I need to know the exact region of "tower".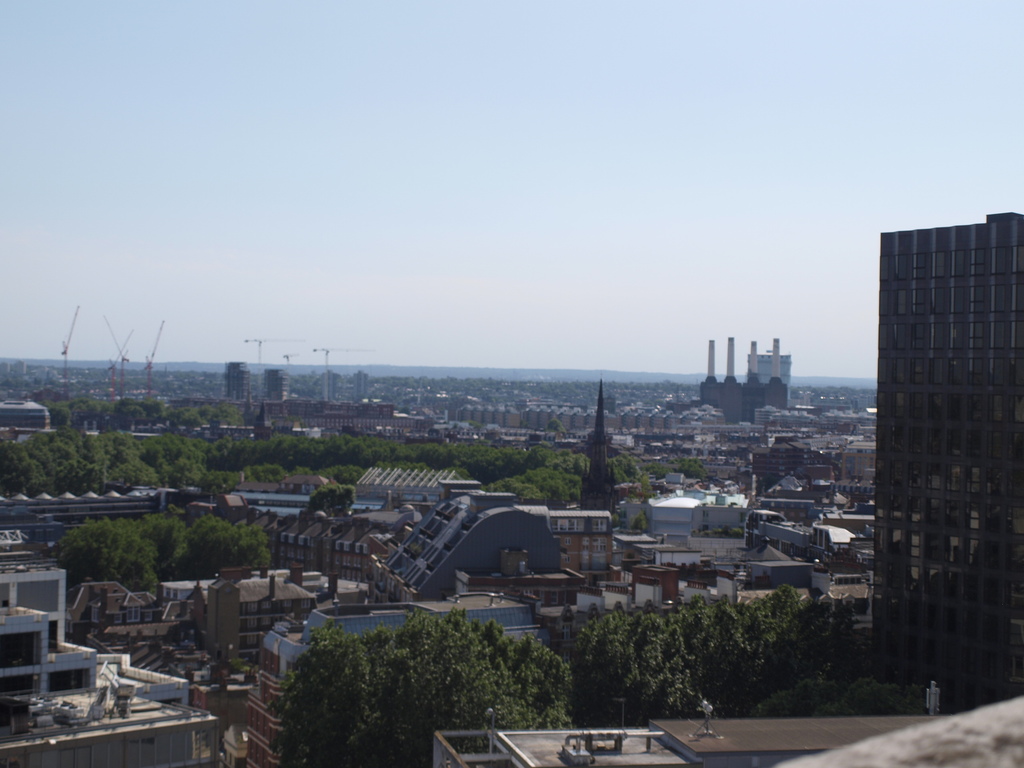
Region: 575:376:619:515.
